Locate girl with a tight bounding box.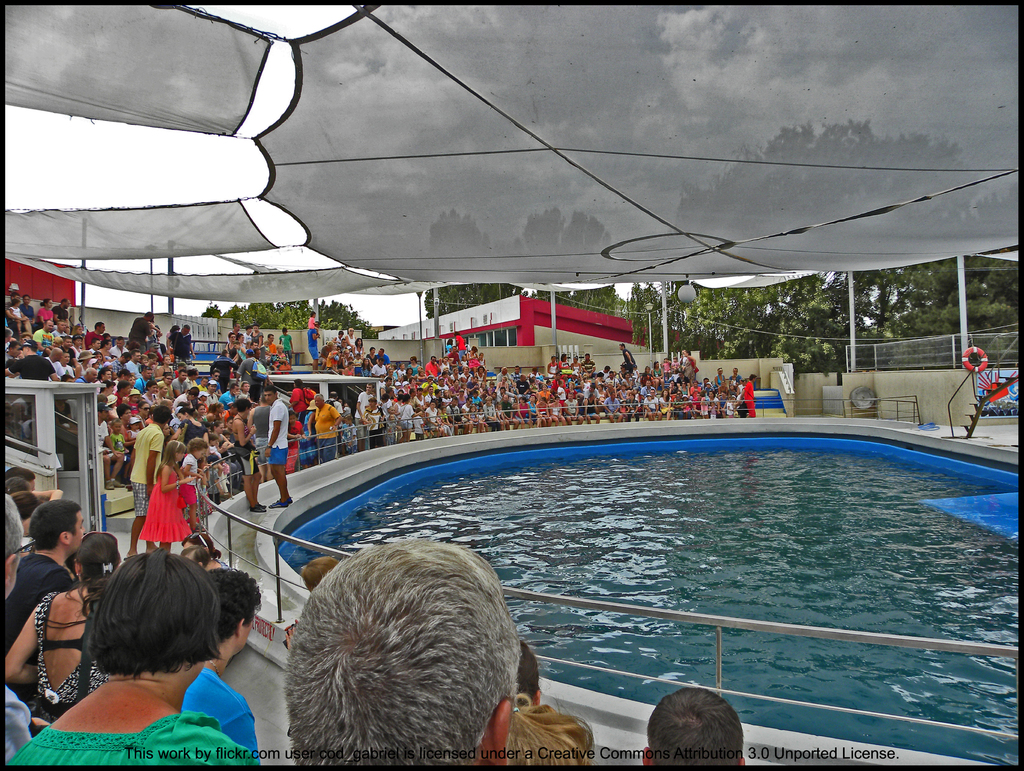
77, 351, 90, 373.
